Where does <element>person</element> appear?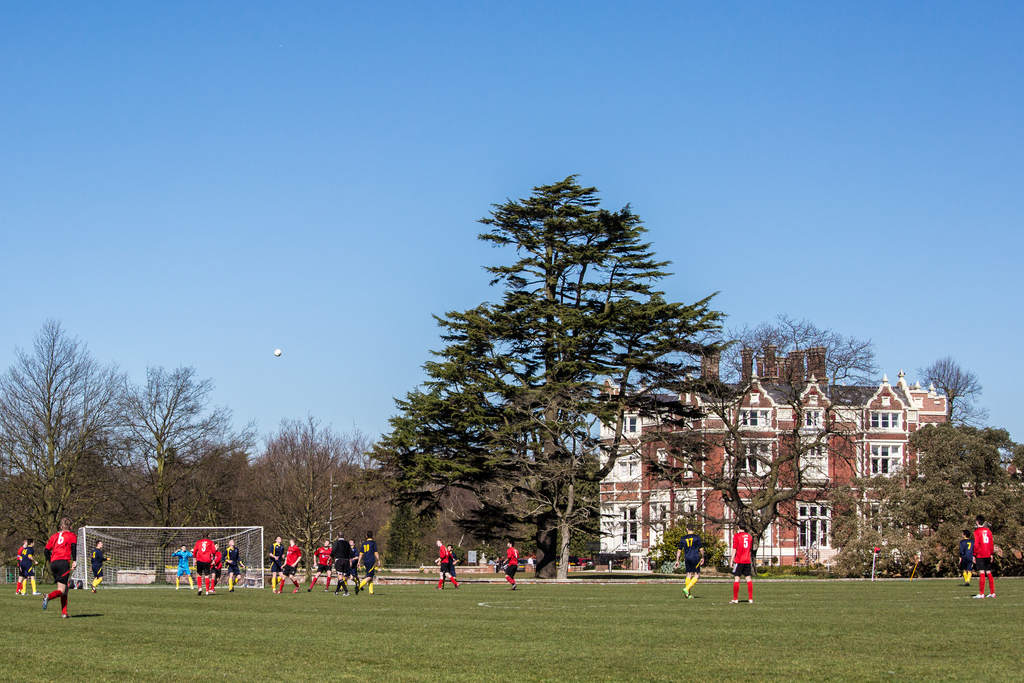
Appears at (left=172, top=547, right=194, bottom=589).
